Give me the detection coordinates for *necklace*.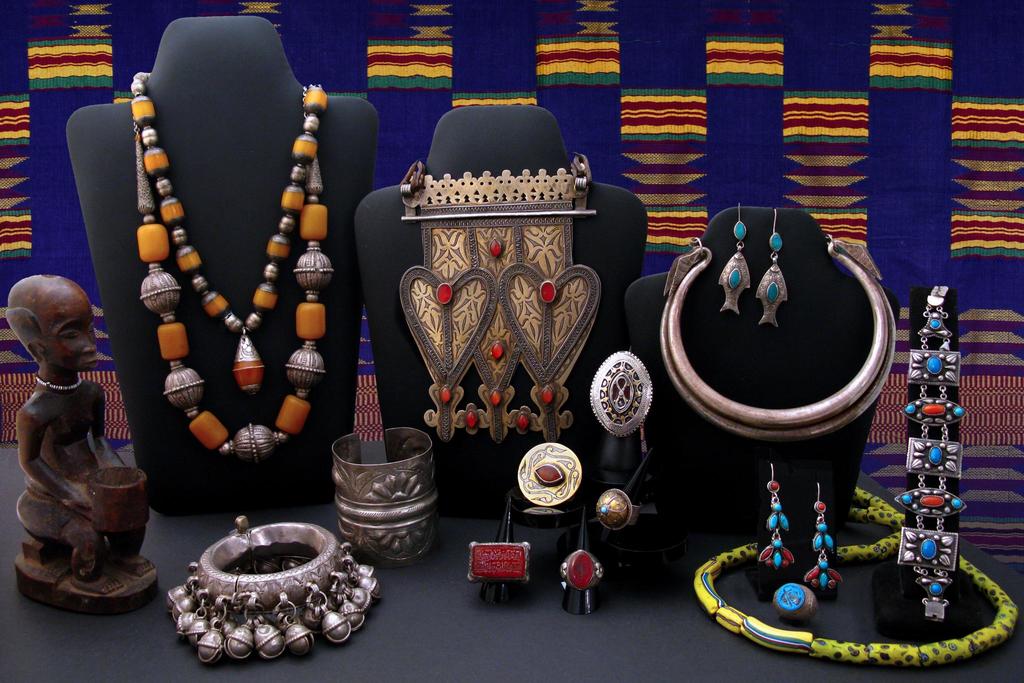
detection(33, 374, 81, 388).
